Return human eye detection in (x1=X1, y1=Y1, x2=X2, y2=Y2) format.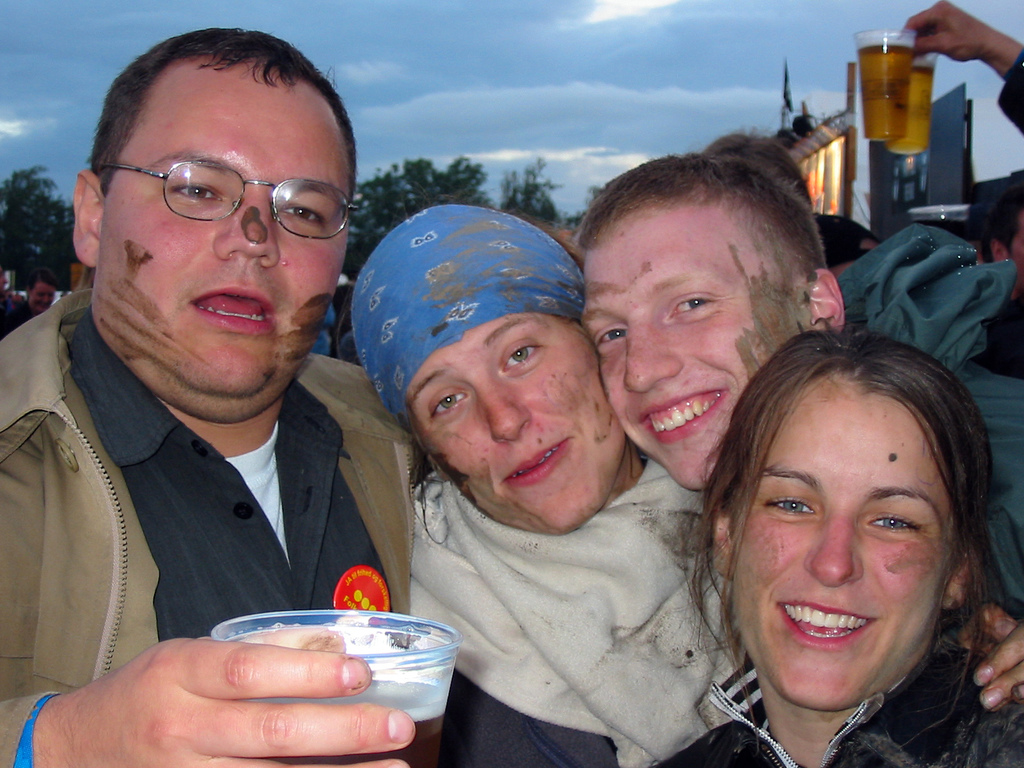
(x1=280, y1=203, x2=328, y2=230).
